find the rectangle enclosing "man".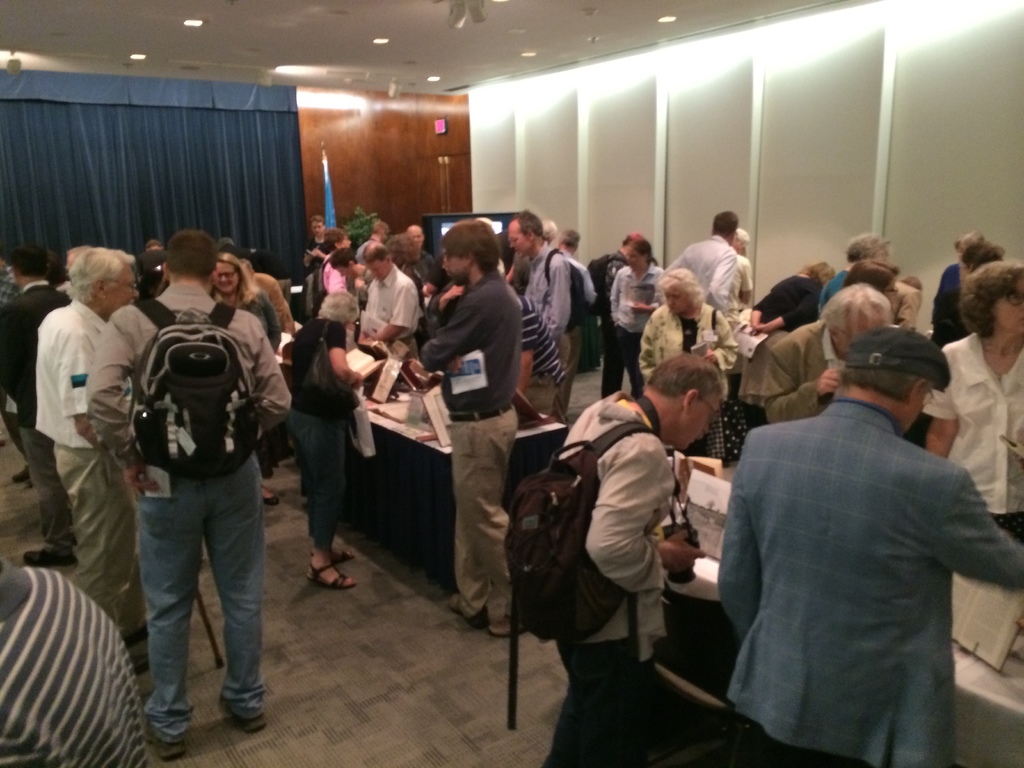
pyautogui.locateOnScreen(0, 243, 70, 574).
